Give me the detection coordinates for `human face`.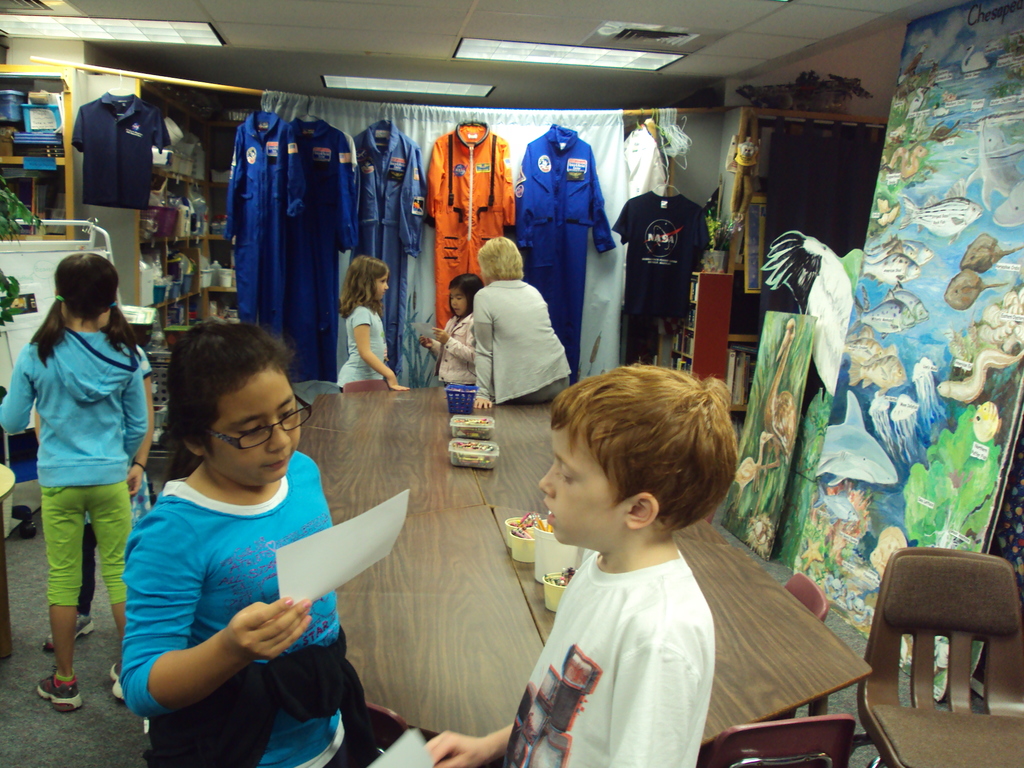
<box>205,364,300,485</box>.
